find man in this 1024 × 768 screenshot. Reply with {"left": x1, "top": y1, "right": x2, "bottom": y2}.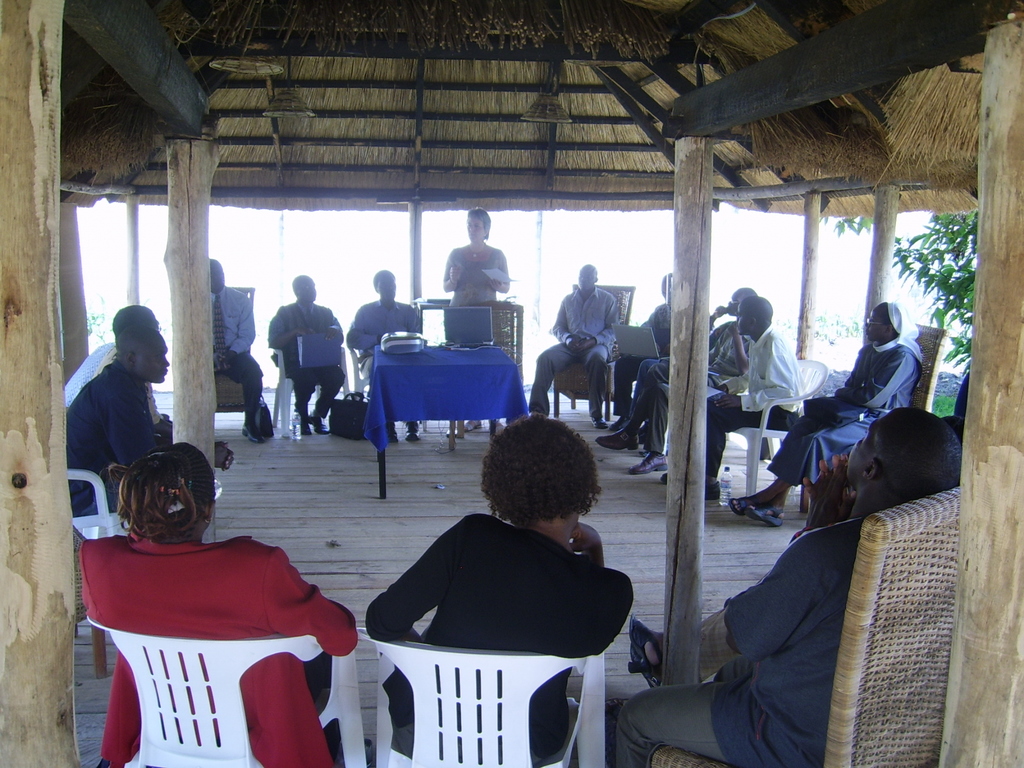
{"left": 548, "top": 278, "right": 628, "bottom": 415}.
